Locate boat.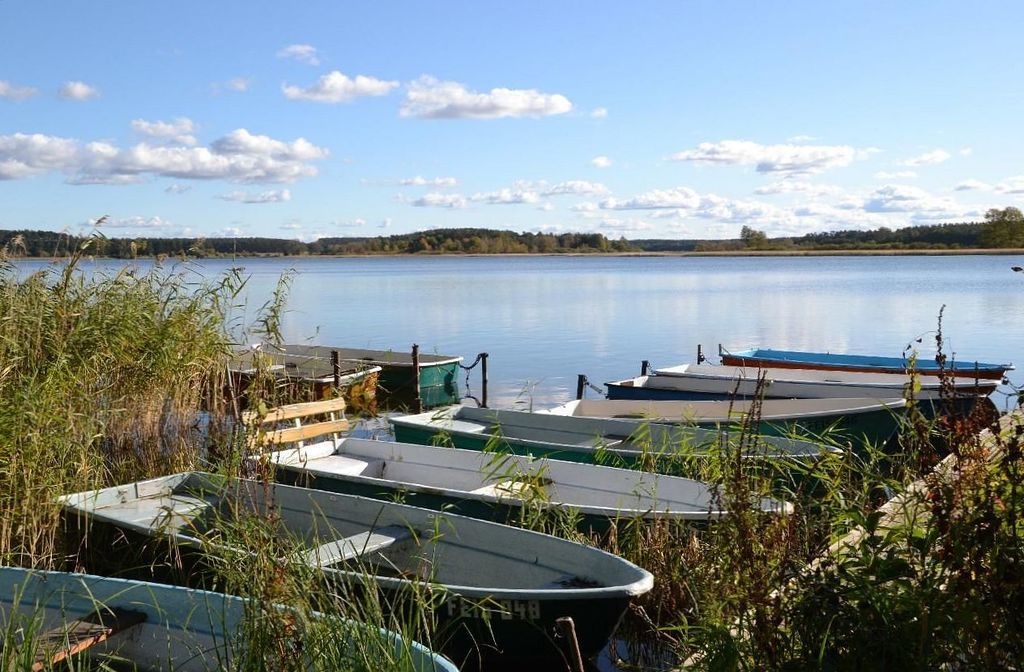
Bounding box: 0,564,460,671.
